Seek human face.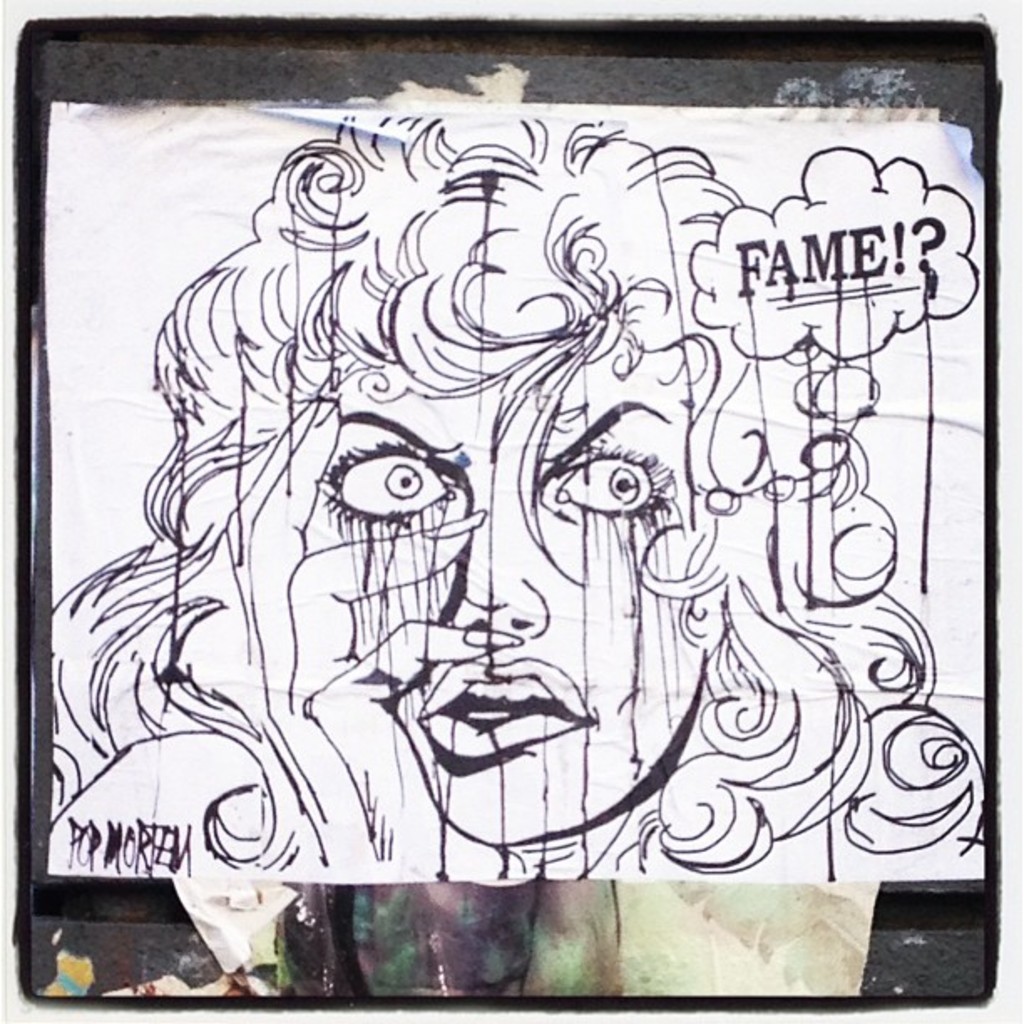
l=303, t=348, r=696, b=838.
